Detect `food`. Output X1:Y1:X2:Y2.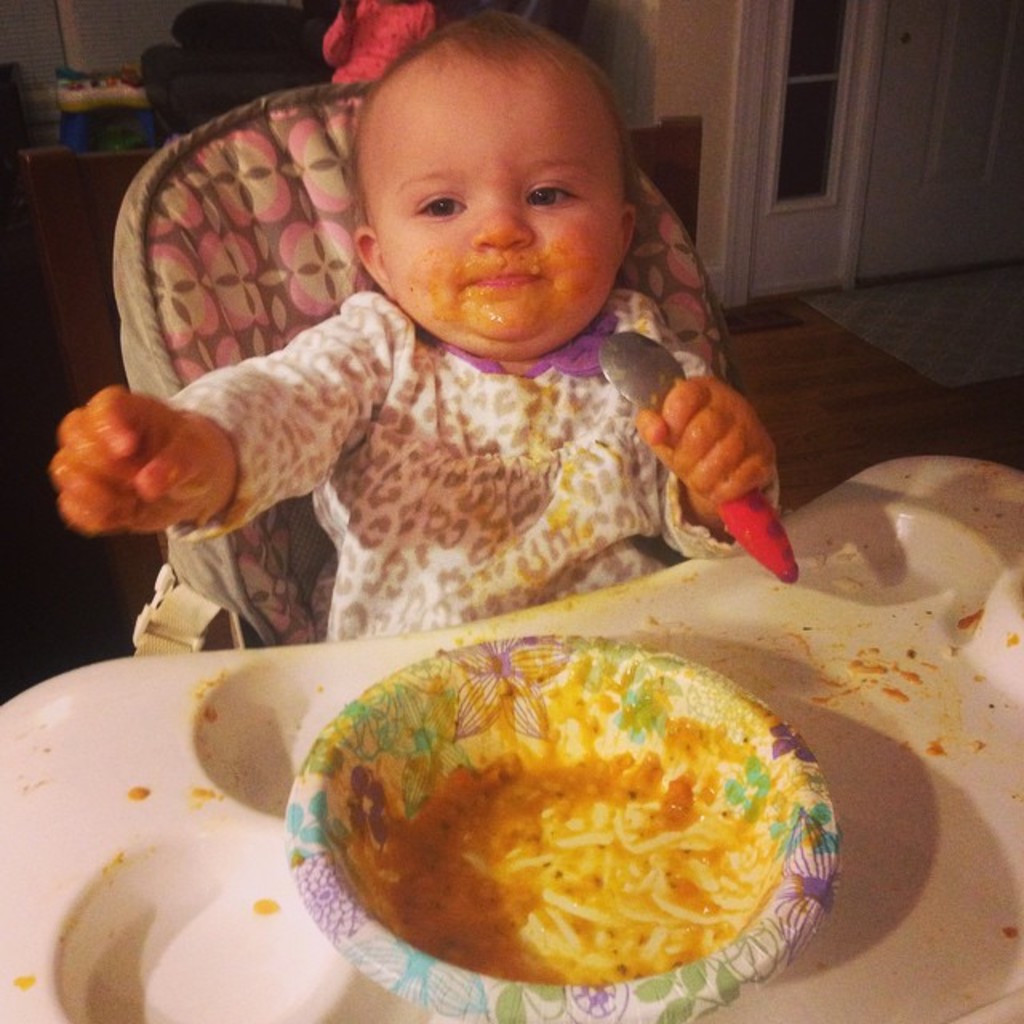
394:741:749:997.
